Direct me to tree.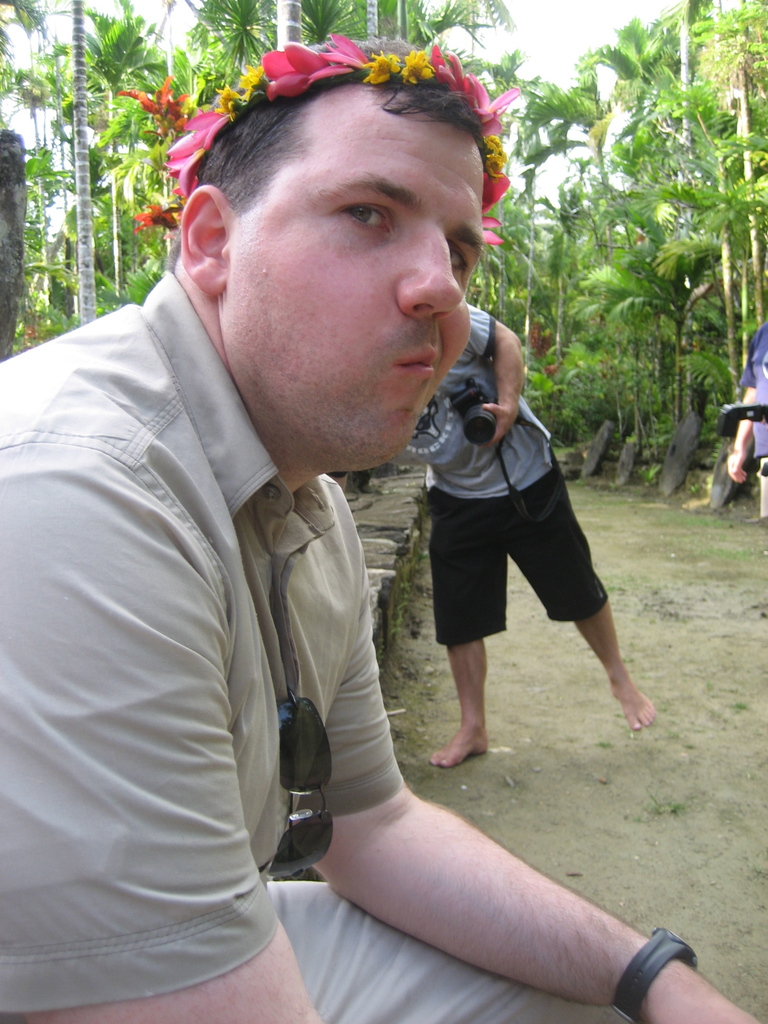
Direction: (x1=472, y1=68, x2=594, y2=395).
